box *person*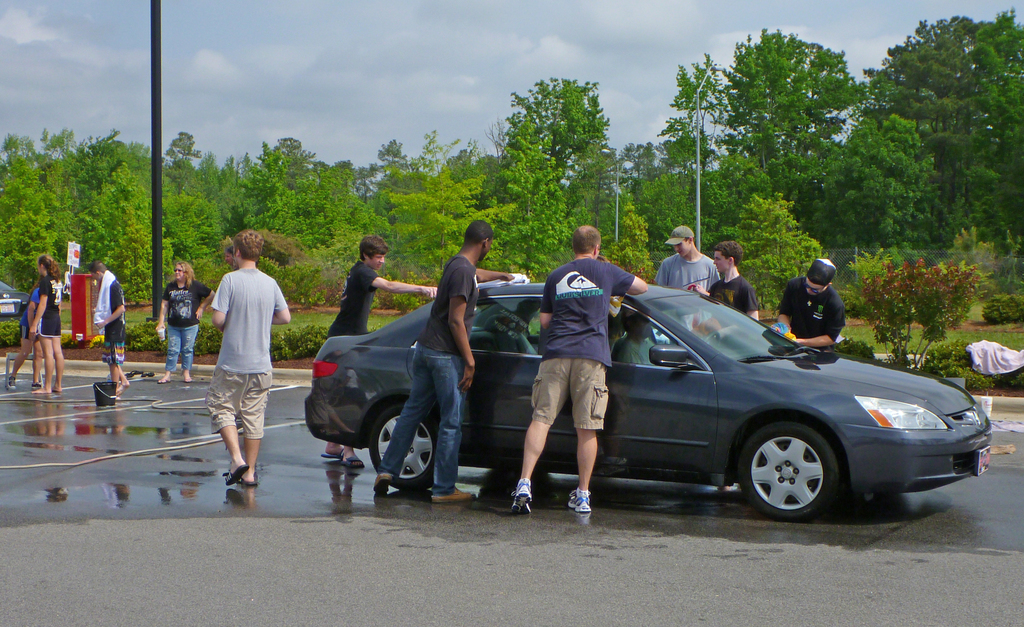
x1=18, y1=254, x2=61, y2=393
